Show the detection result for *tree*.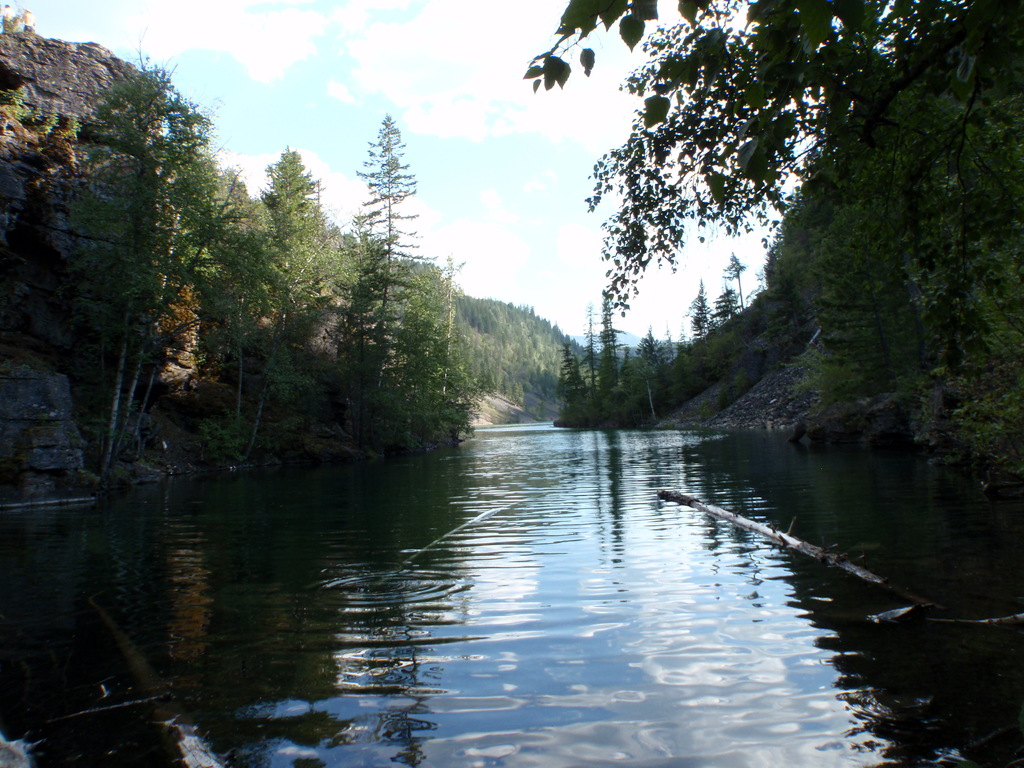
{"x1": 678, "y1": 278, "x2": 716, "y2": 343}.
